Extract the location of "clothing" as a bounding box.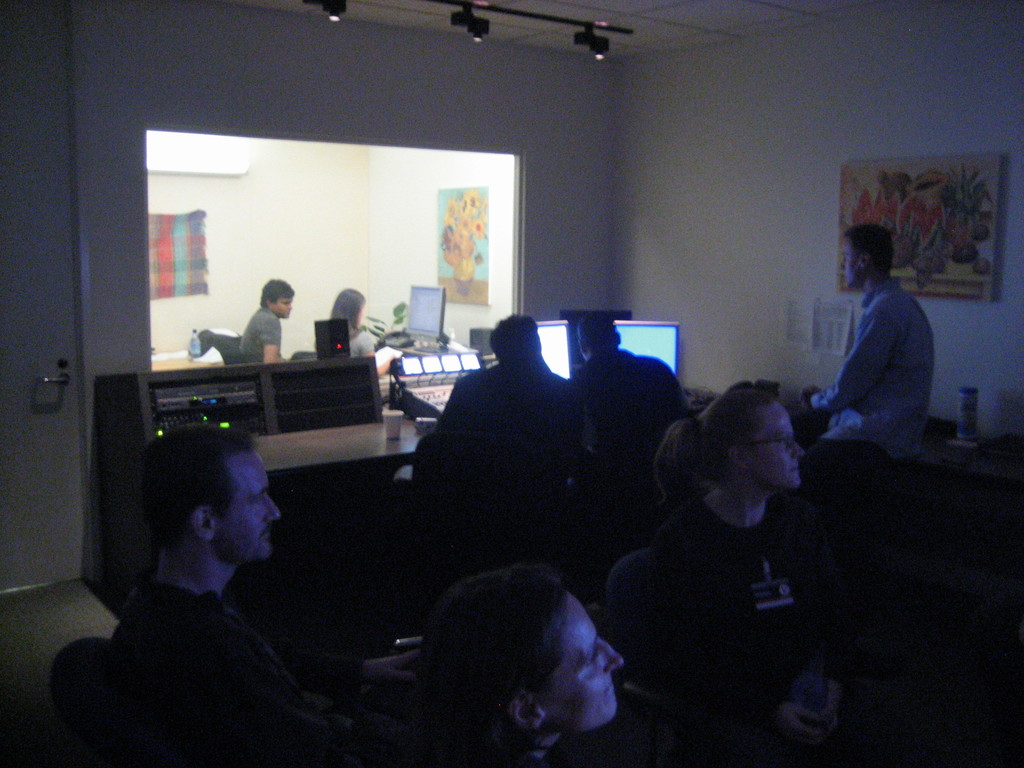
803 271 934 444.
